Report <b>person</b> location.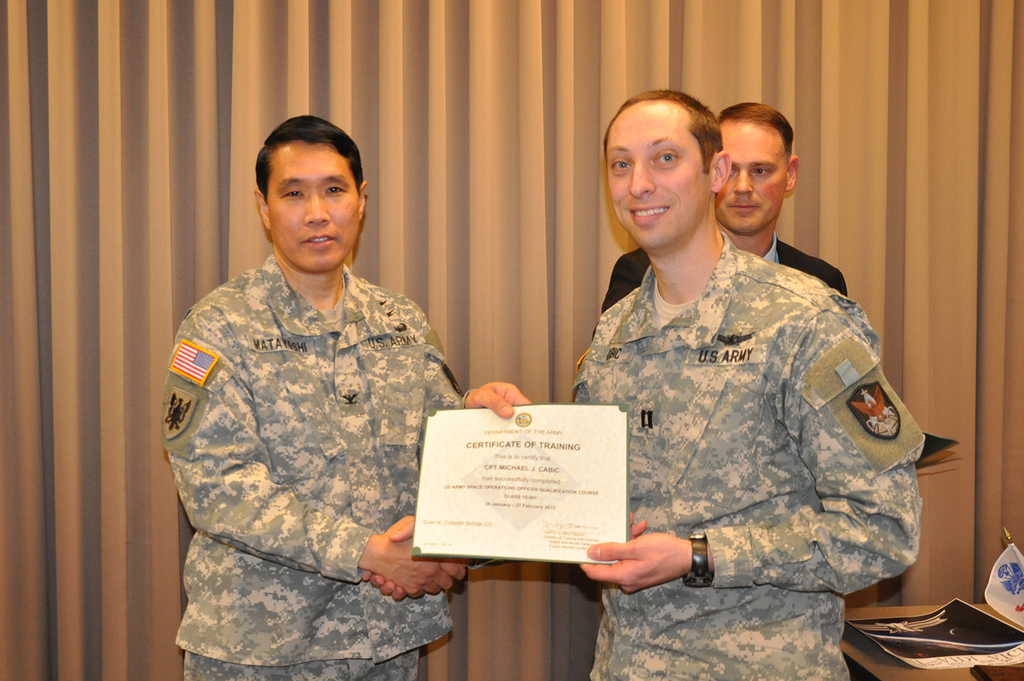
Report: (600,103,850,316).
